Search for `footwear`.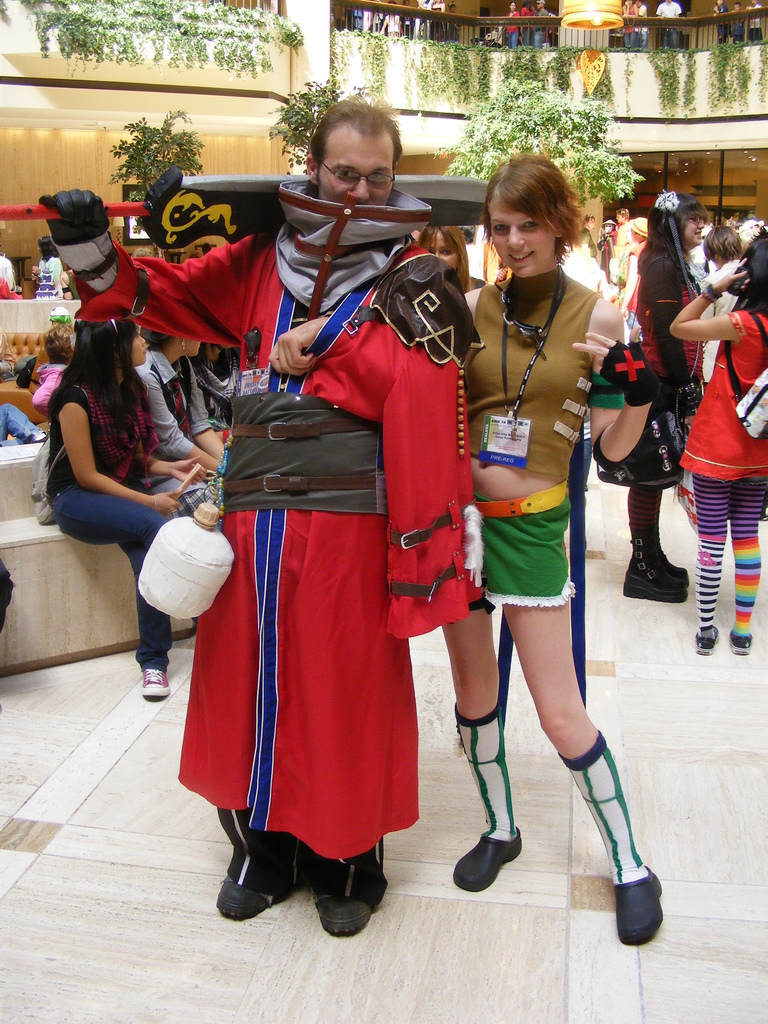
Found at bbox(655, 527, 688, 574).
